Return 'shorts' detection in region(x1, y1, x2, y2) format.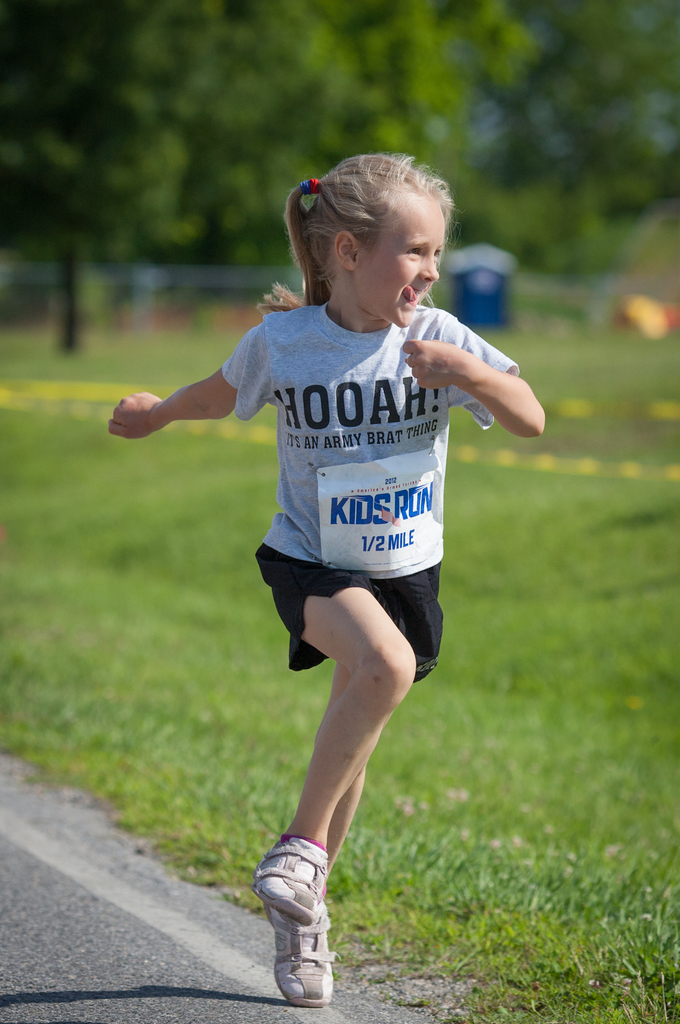
region(259, 558, 437, 662).
